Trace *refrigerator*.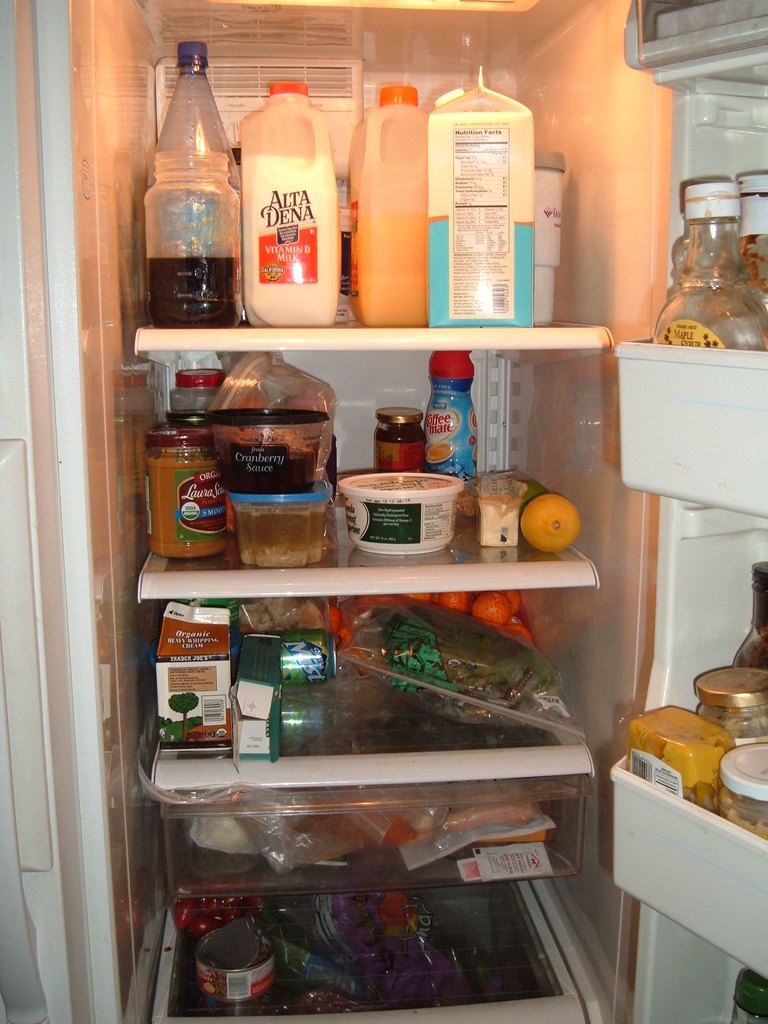
Traced to 0:0:767:1023.
